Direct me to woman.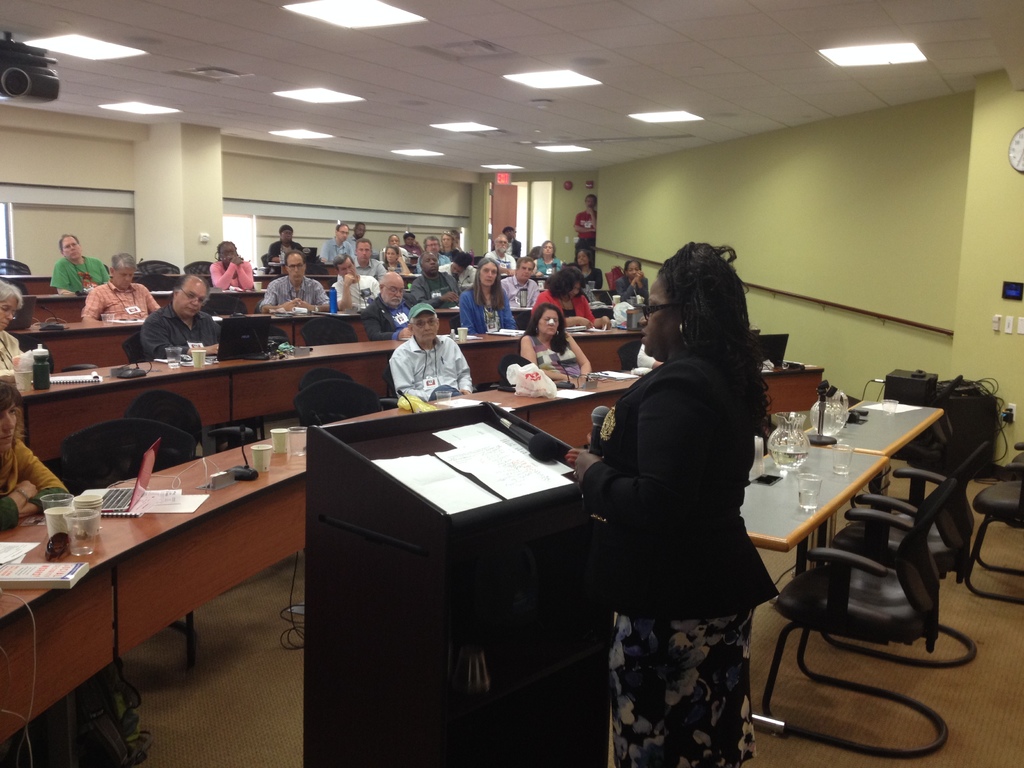
Direction: region(521, 295, 590, 384).
